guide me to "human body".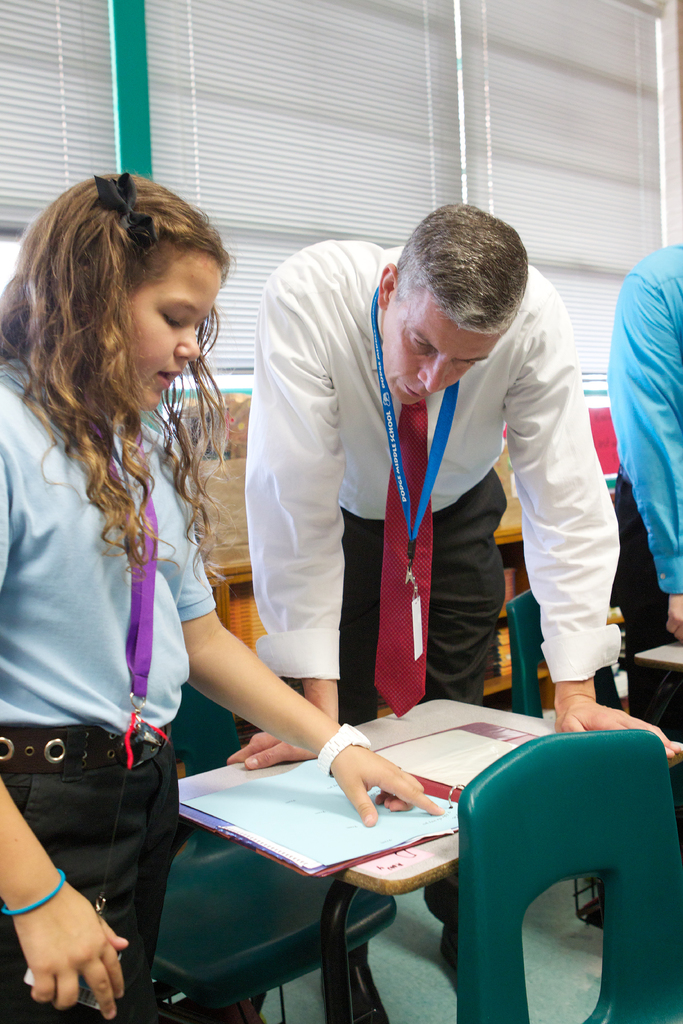
Guidance: BBox(0, 152, 451, 1023).
